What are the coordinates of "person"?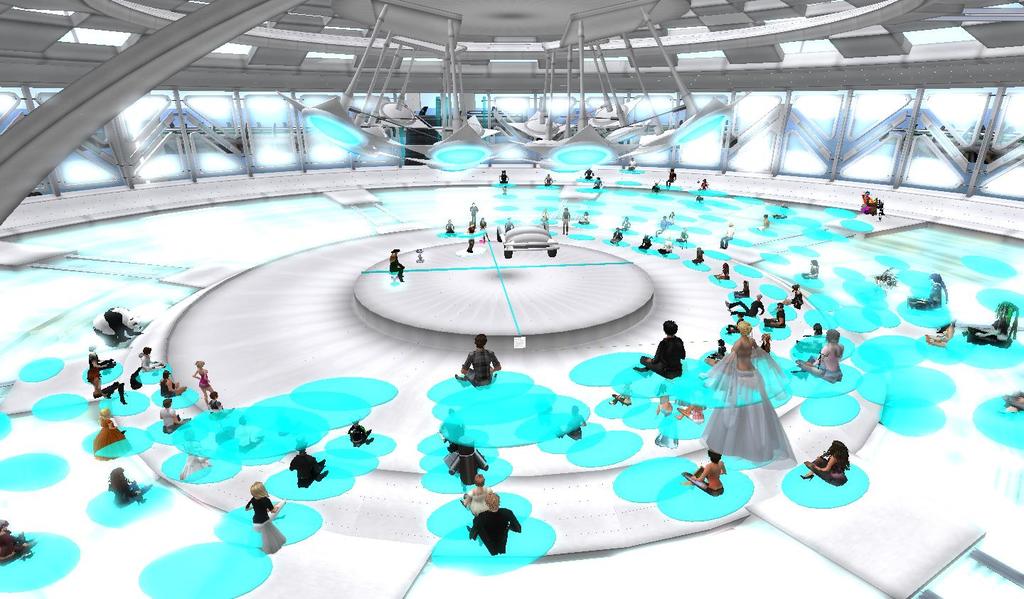
detection(730, 279, 760, 299).
